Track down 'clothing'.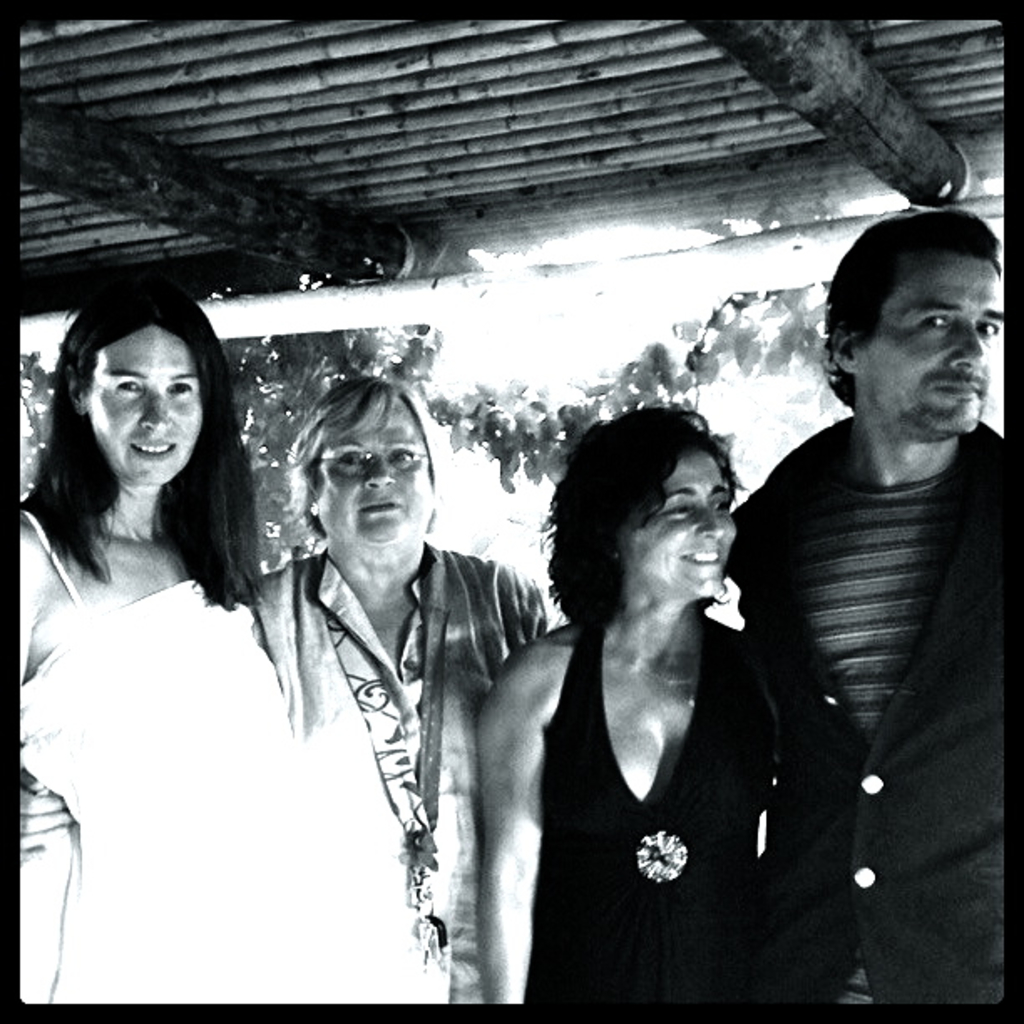
Tracked to <bbox>243, 549, 550, 1017</bbox>.
